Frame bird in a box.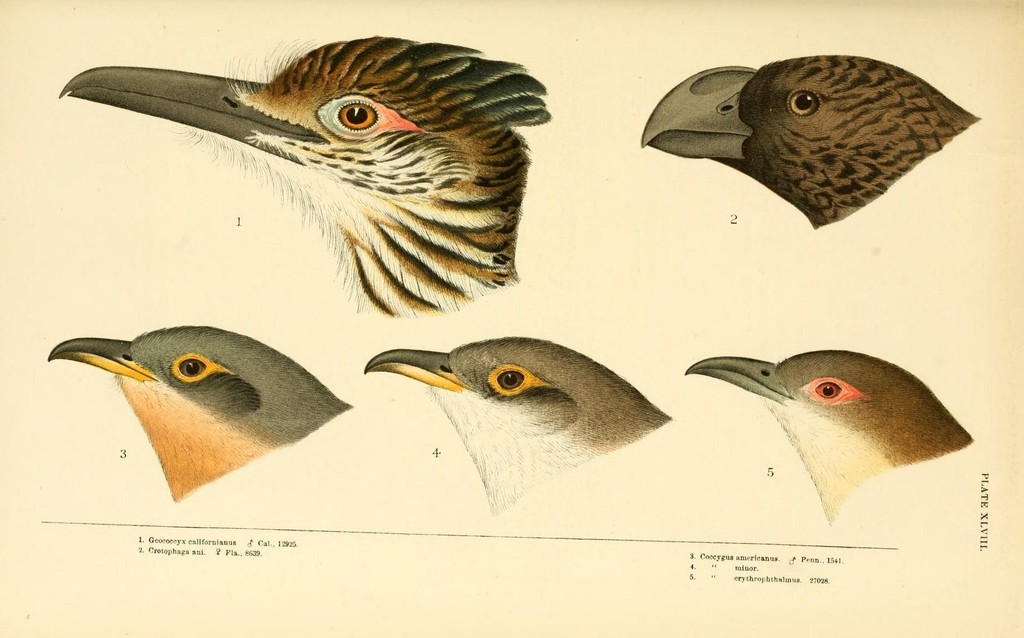
55/33/551/318.
